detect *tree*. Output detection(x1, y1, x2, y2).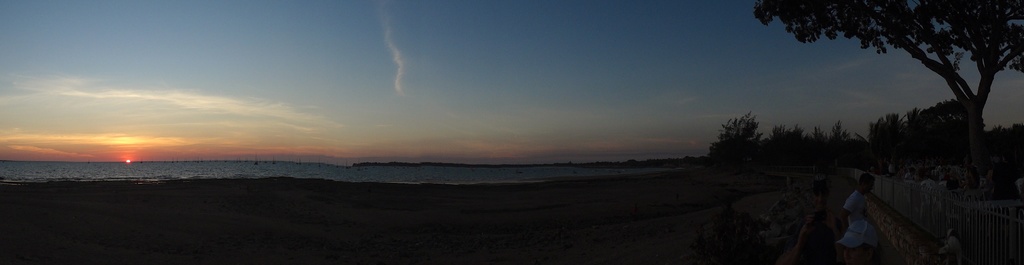
detection(985, 122, 1016, 187).
